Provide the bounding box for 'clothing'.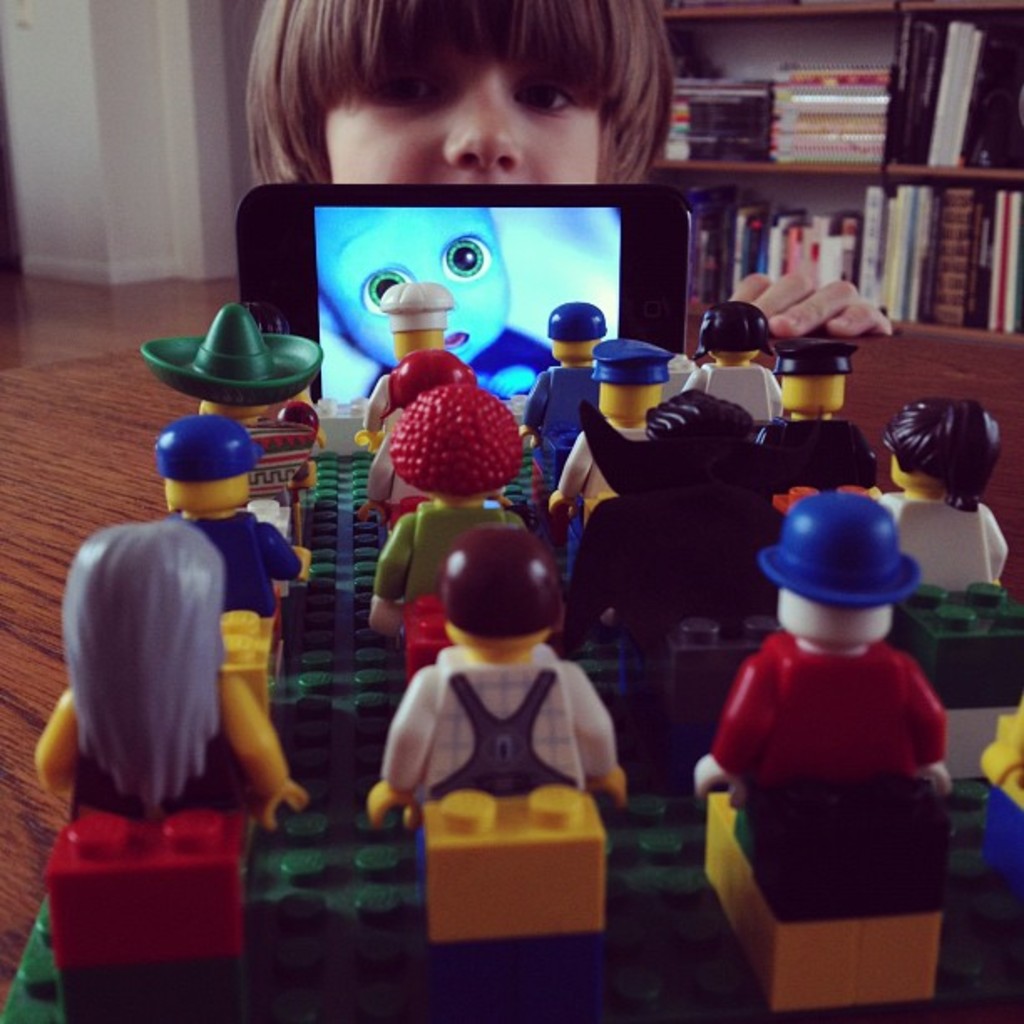
(x1=686, y1=363, x2=786, y2=427).
